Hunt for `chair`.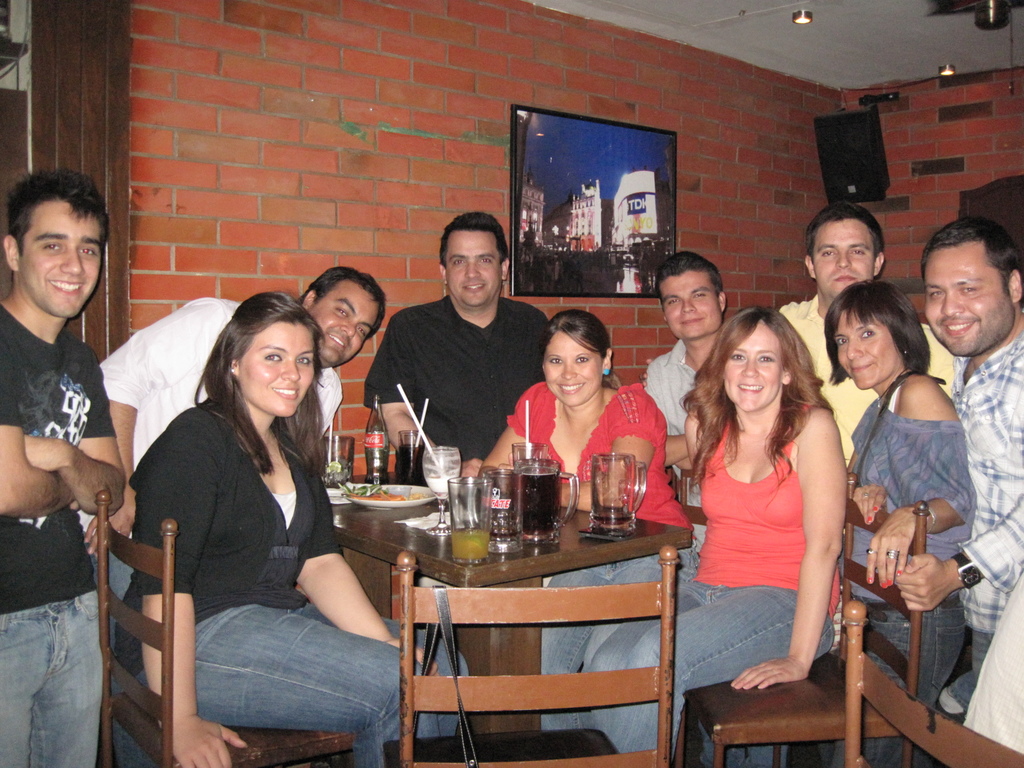
Hunted down at rect(86, 490, 207, 764).
